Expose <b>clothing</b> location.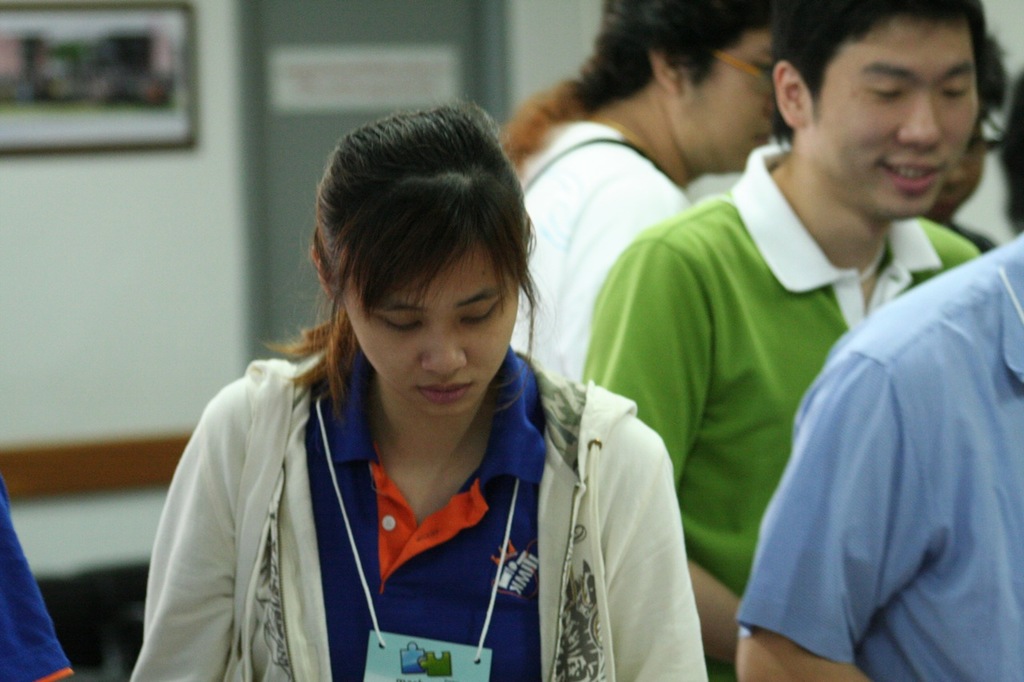
Exposed at (737, 233, 1023, 681).
